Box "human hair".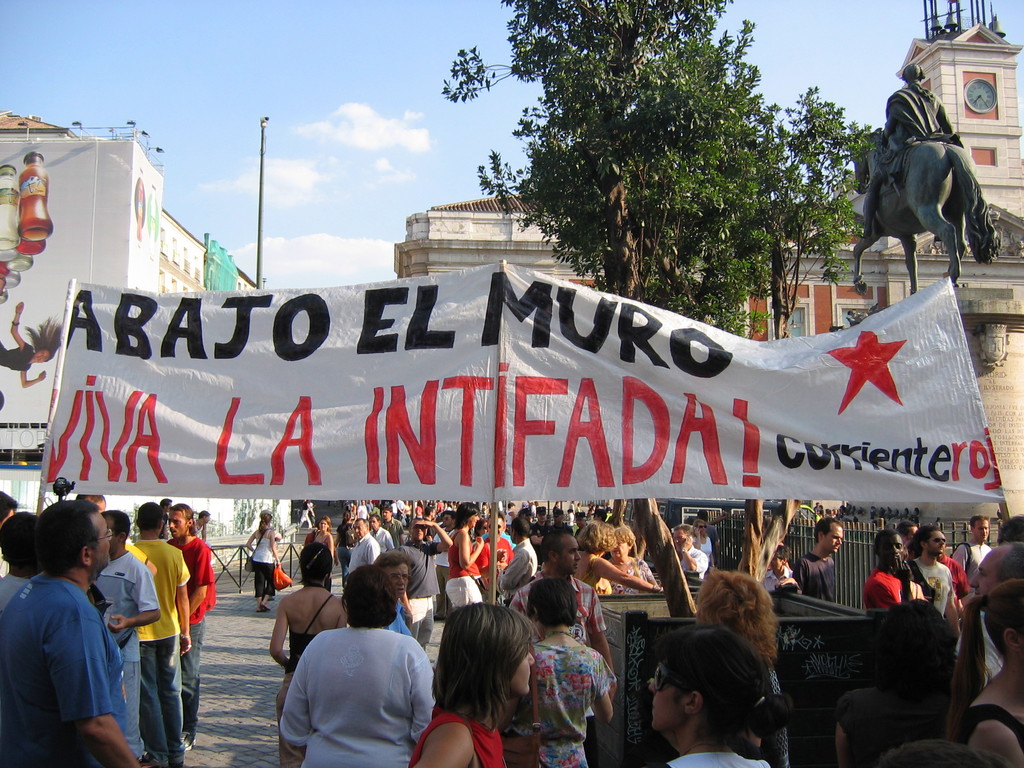
box=[947, 577, 1023, 738].
